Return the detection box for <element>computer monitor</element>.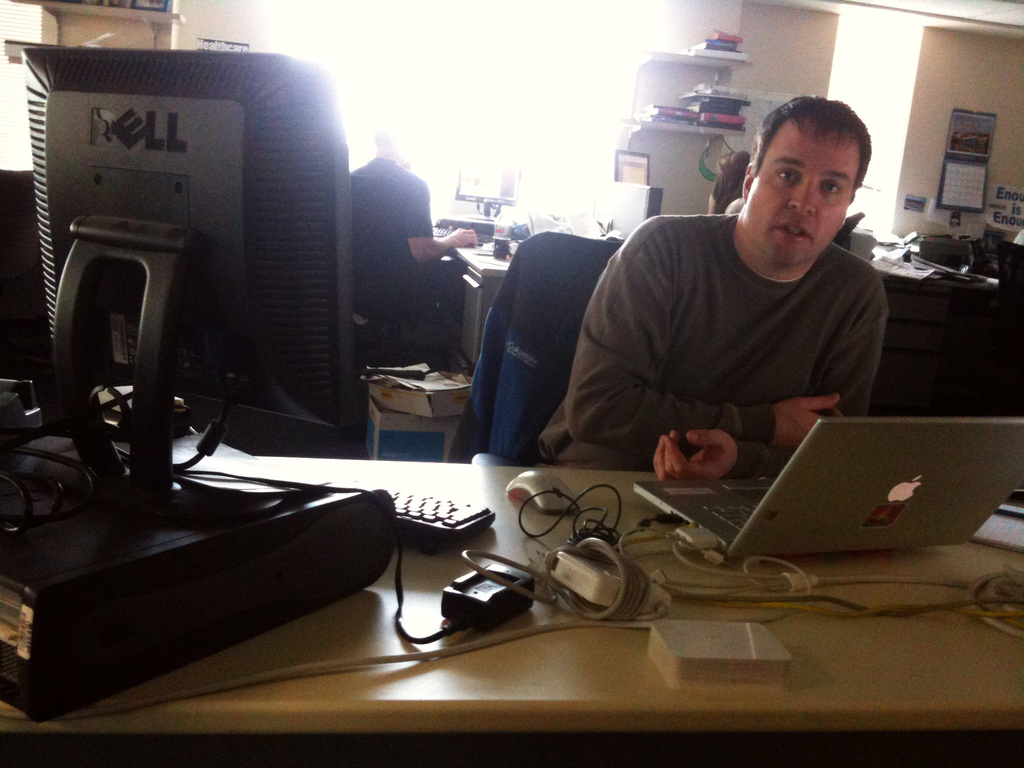
bbox(23, 52, 357, 496).
